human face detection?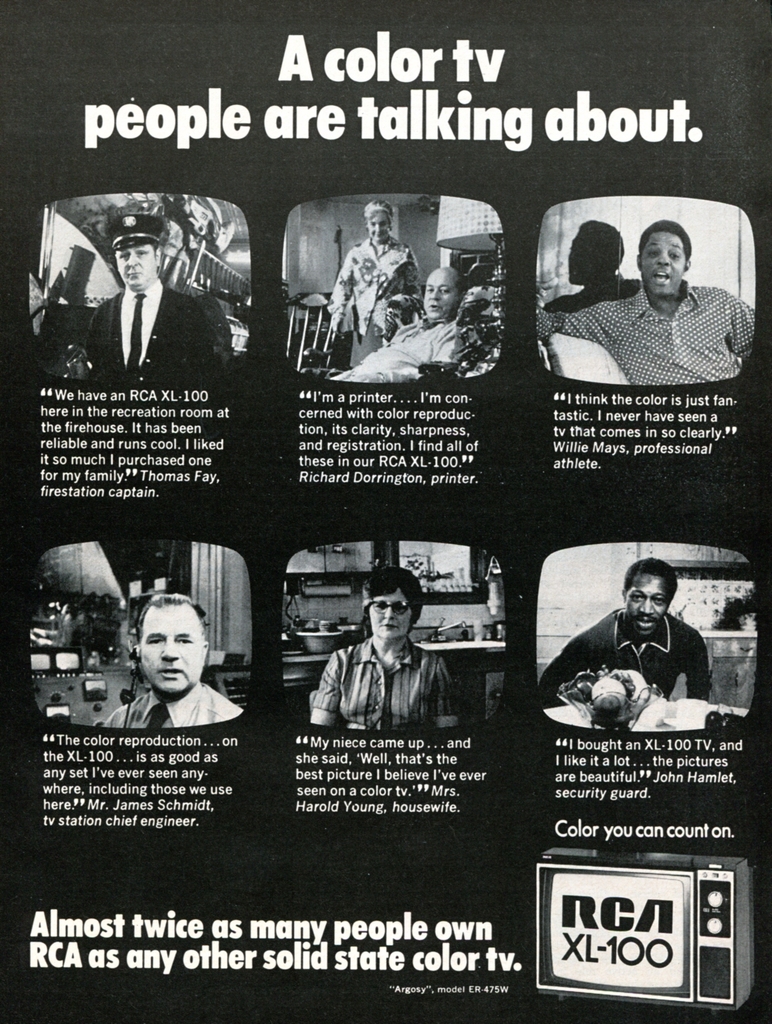
bbox(422, 271, 457, 319)
